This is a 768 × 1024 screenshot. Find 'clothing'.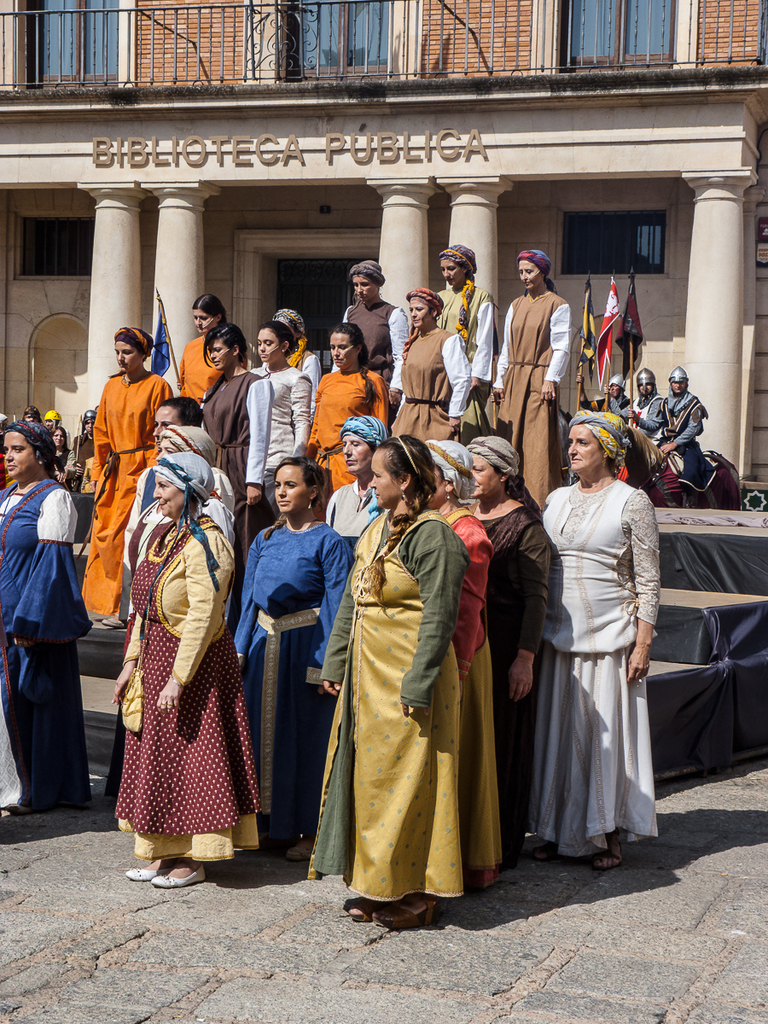
Bounding box: [left=445, top=507, right=504, bottom=868].
